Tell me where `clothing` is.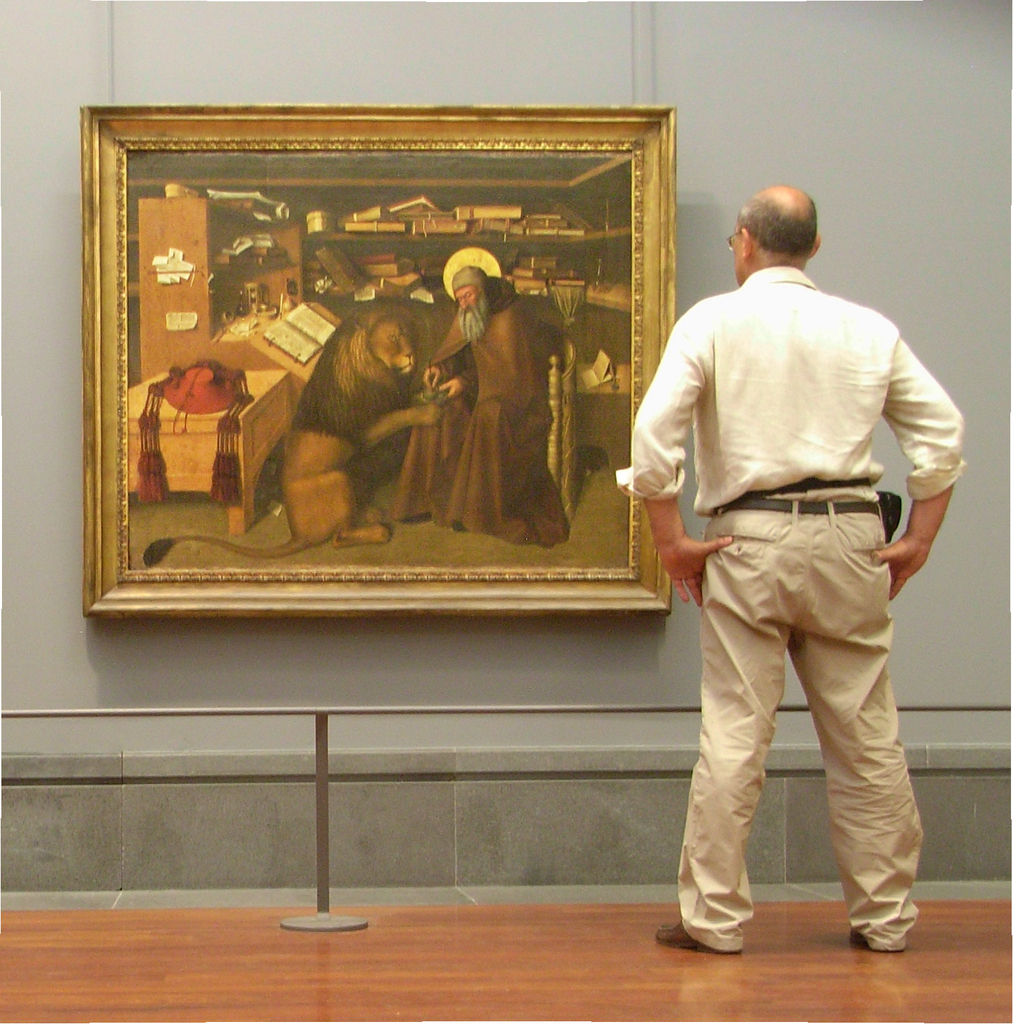
`clothing` is at Rect(652, 204, 962, 910).
